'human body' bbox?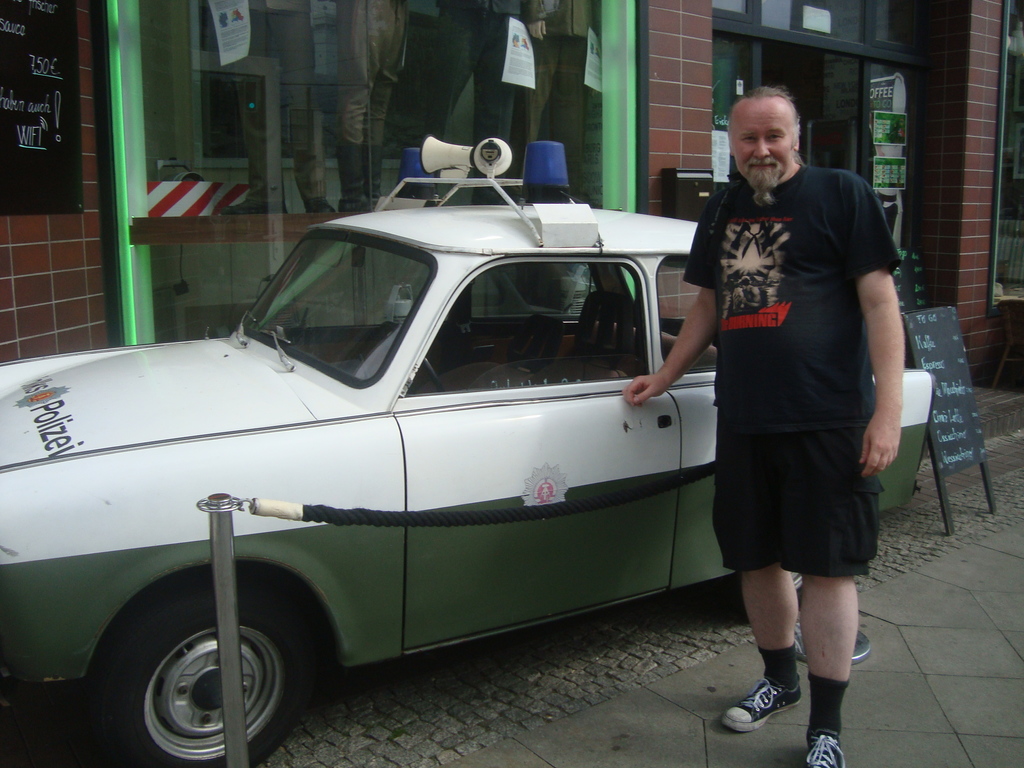
l=338, t=0, r=411, b=214
